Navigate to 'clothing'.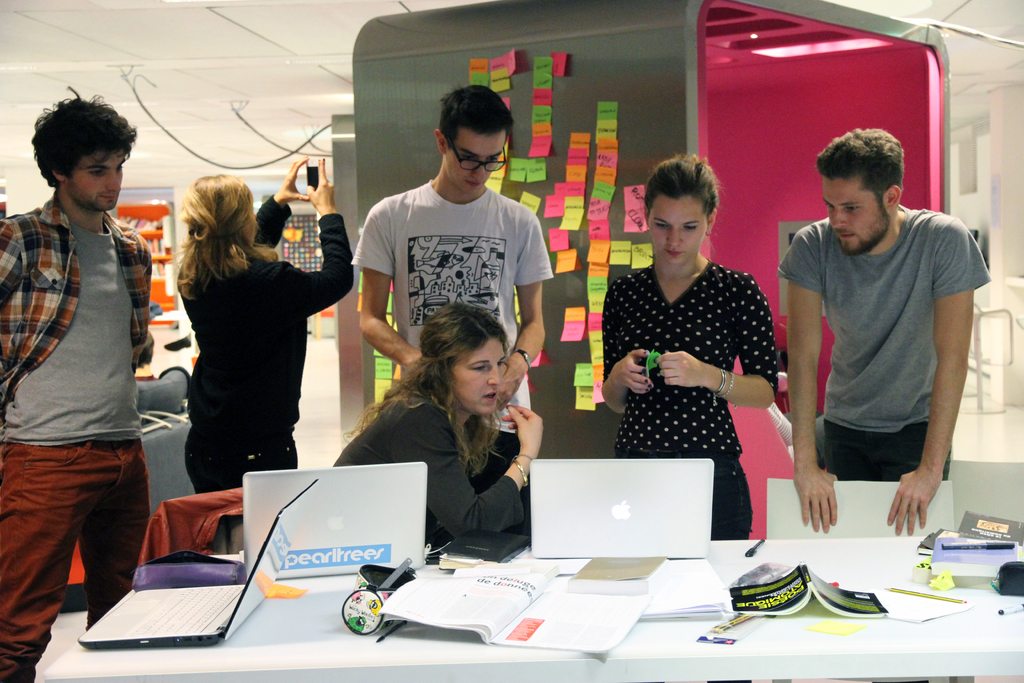
Navigation target: [left=326, top=393, right=528, bottom=536].
